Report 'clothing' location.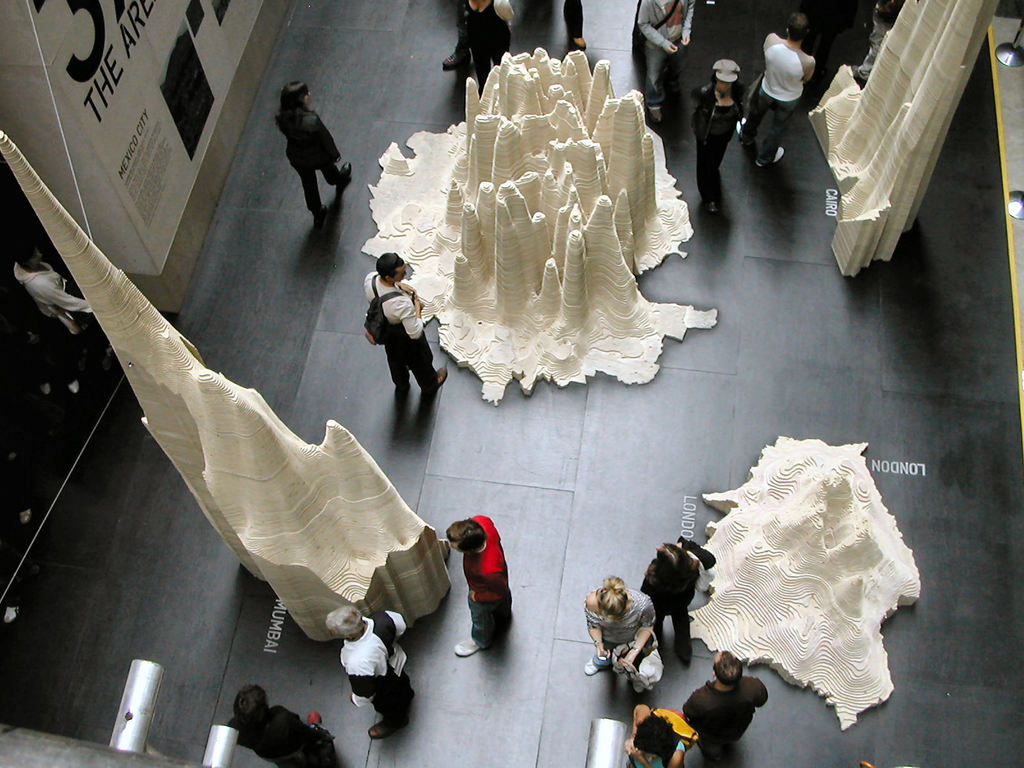
Report: [left=586, top=588, right=657, bottom=651].
